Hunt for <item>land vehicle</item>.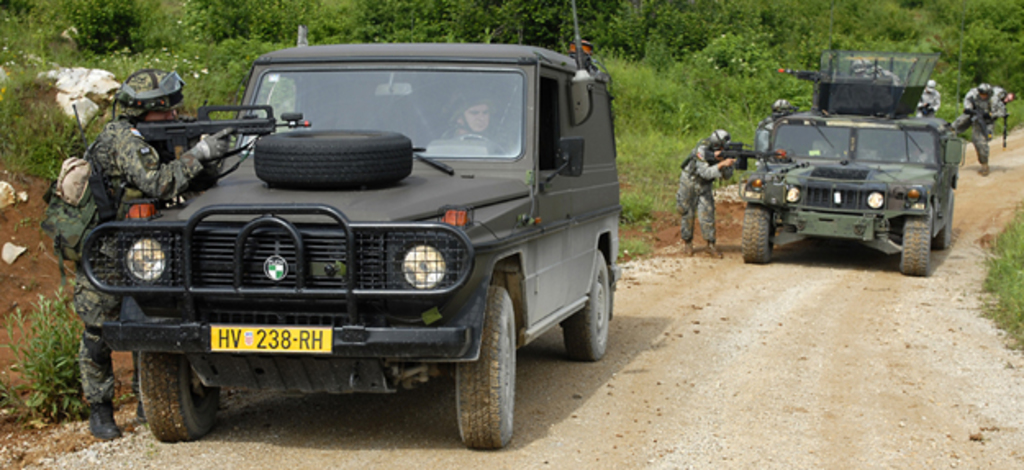
Hunted down at bbox(77, 39, 621, 452).
